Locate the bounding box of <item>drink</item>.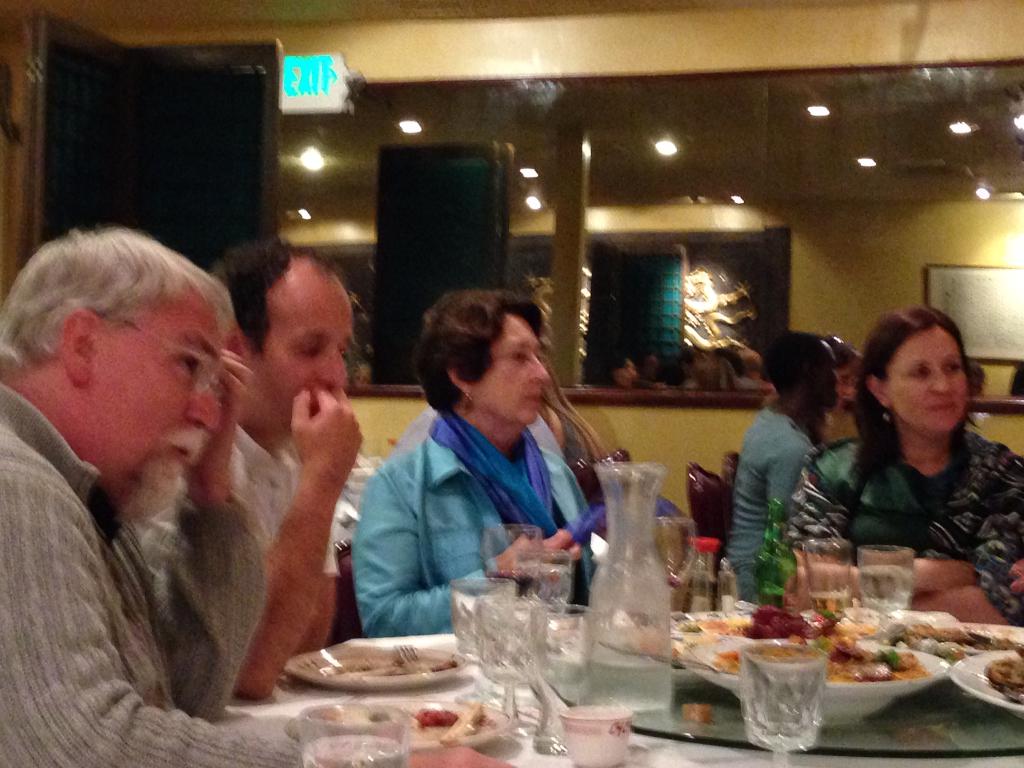
Bounding box: locate(860, 563, 912, 613).
